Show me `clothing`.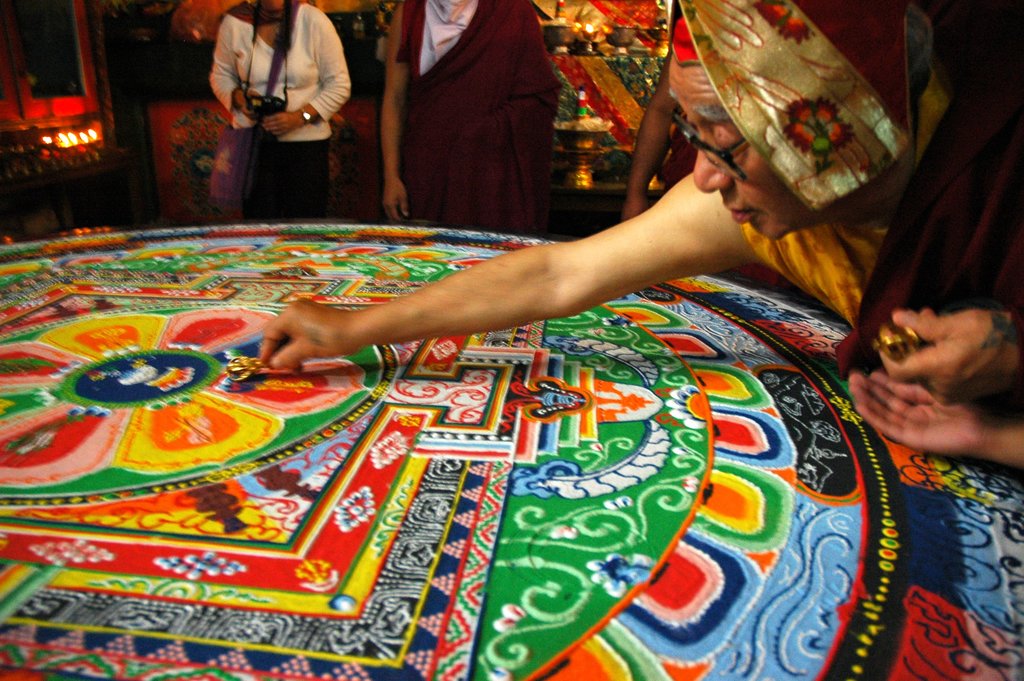
`clothing` is here: 209, 0, 363, 204.
